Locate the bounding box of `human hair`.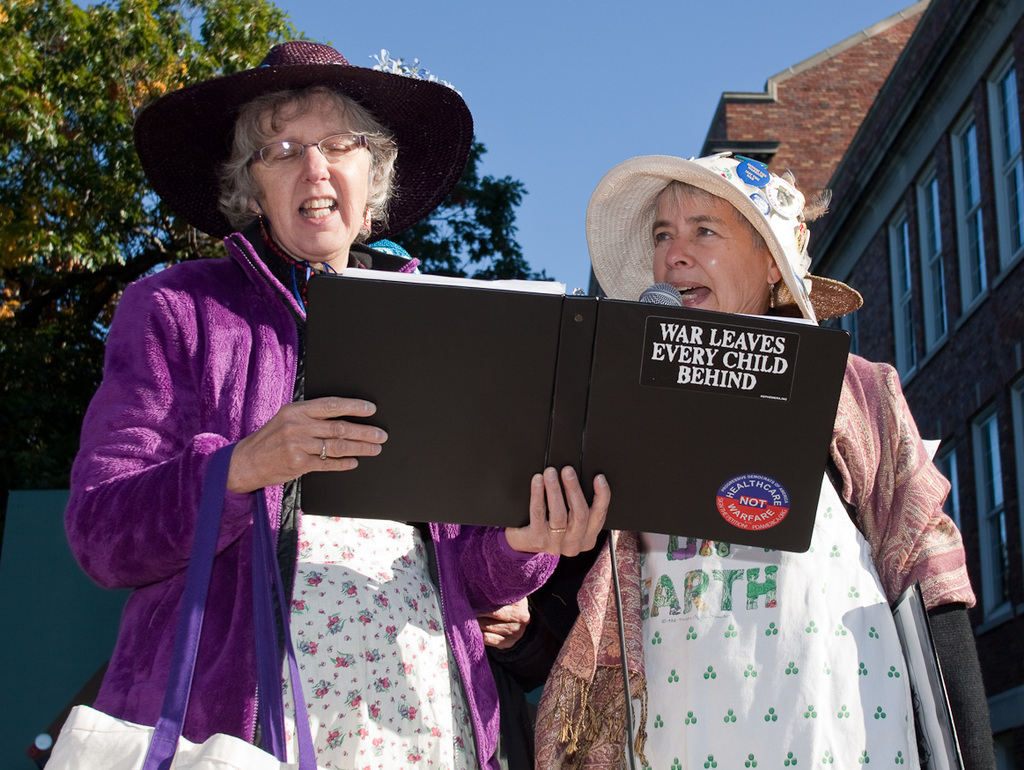
Bounding box: [652, 173, 772, 262].
